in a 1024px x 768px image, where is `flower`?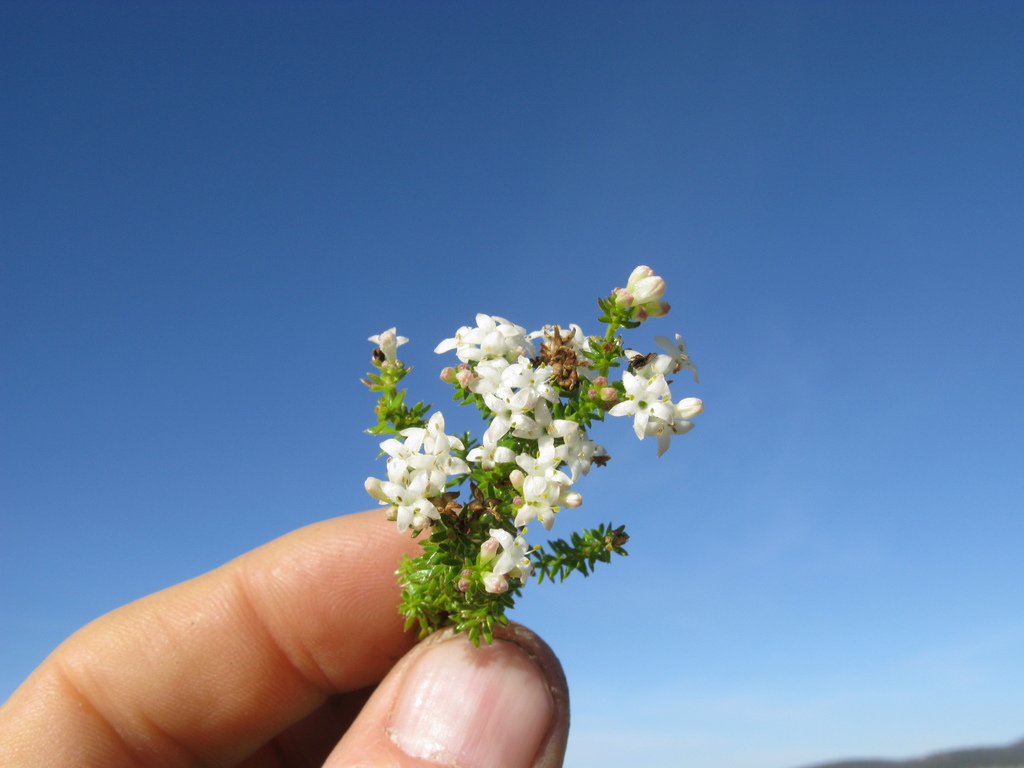
x1=480 y1=531 x2=542 y2=580.
